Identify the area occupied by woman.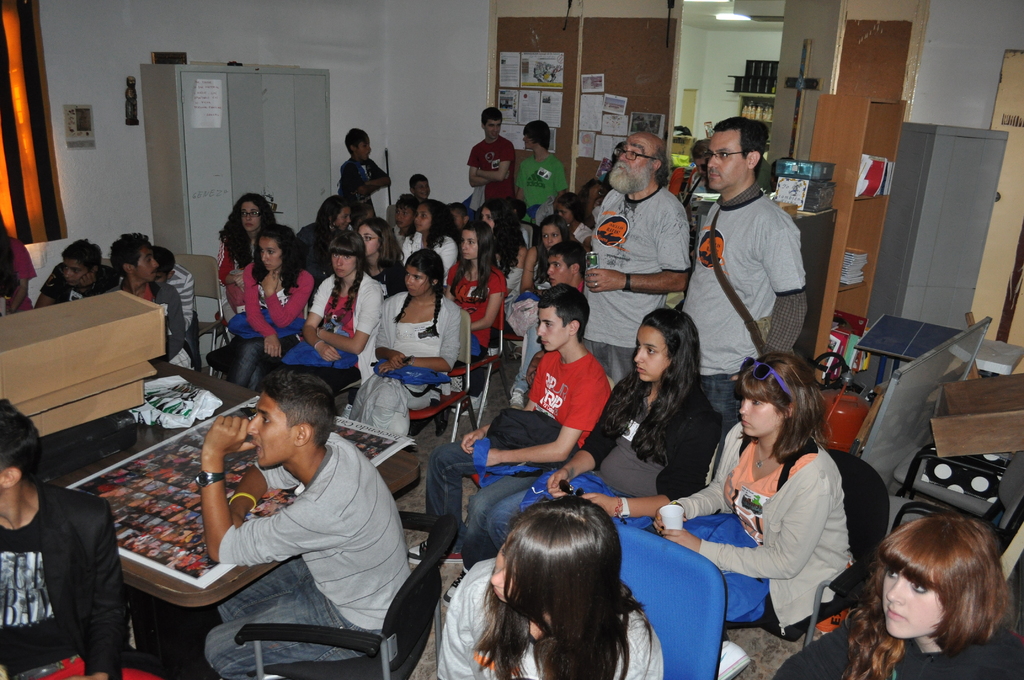
Area: region(0, 211, 39, 316).
